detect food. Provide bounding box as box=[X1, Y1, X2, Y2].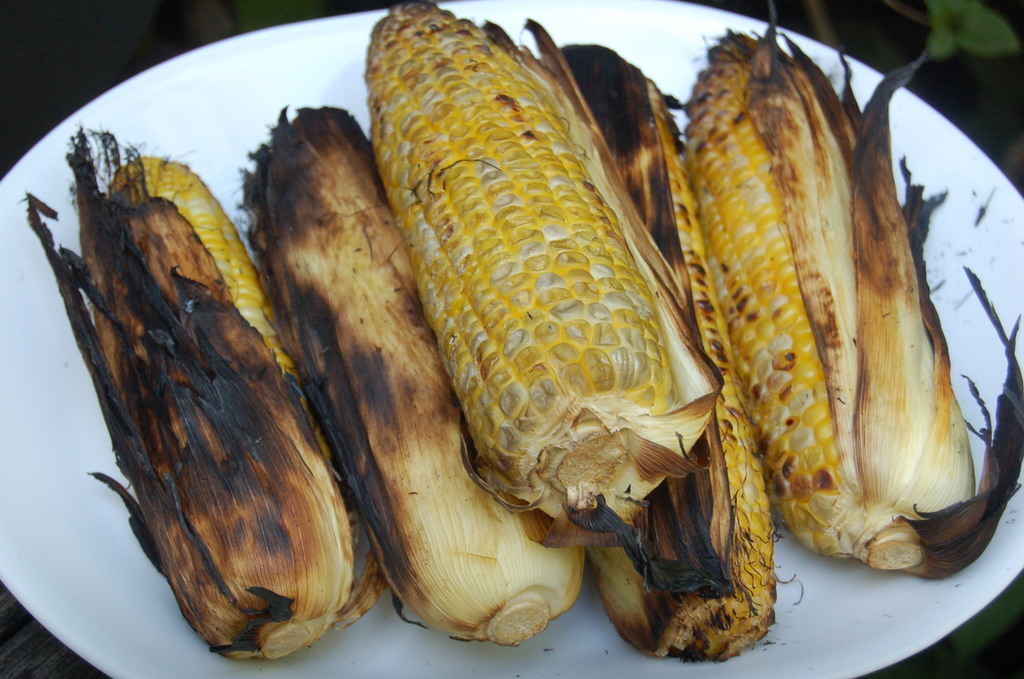
box=[104, 152, 351, 648].
